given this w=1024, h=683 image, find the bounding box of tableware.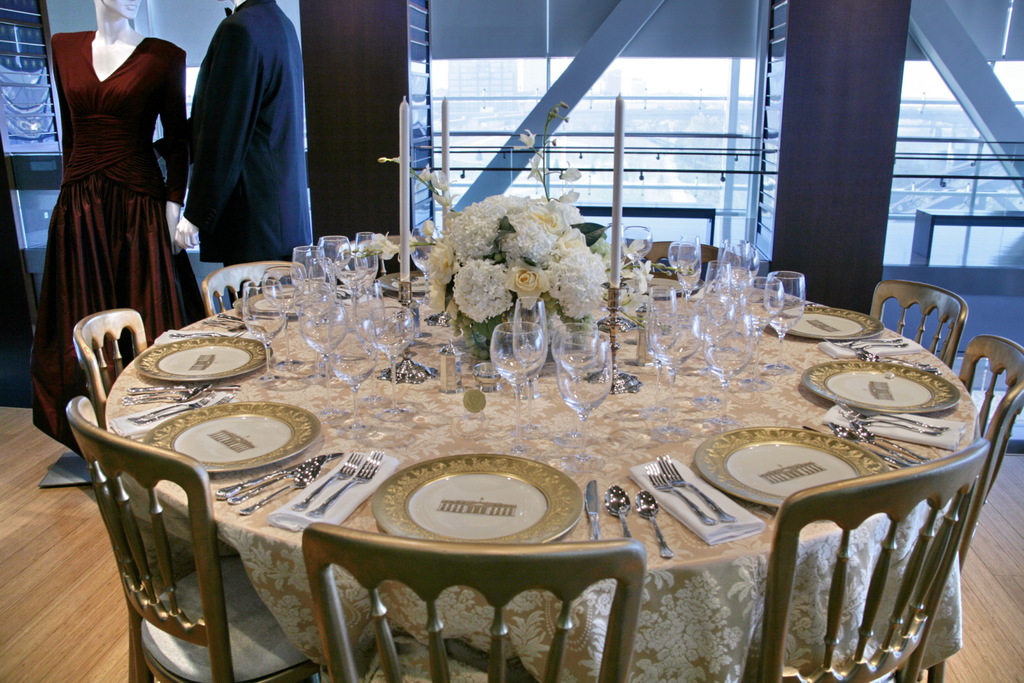
l=645, t=458, r=714, b=524.
